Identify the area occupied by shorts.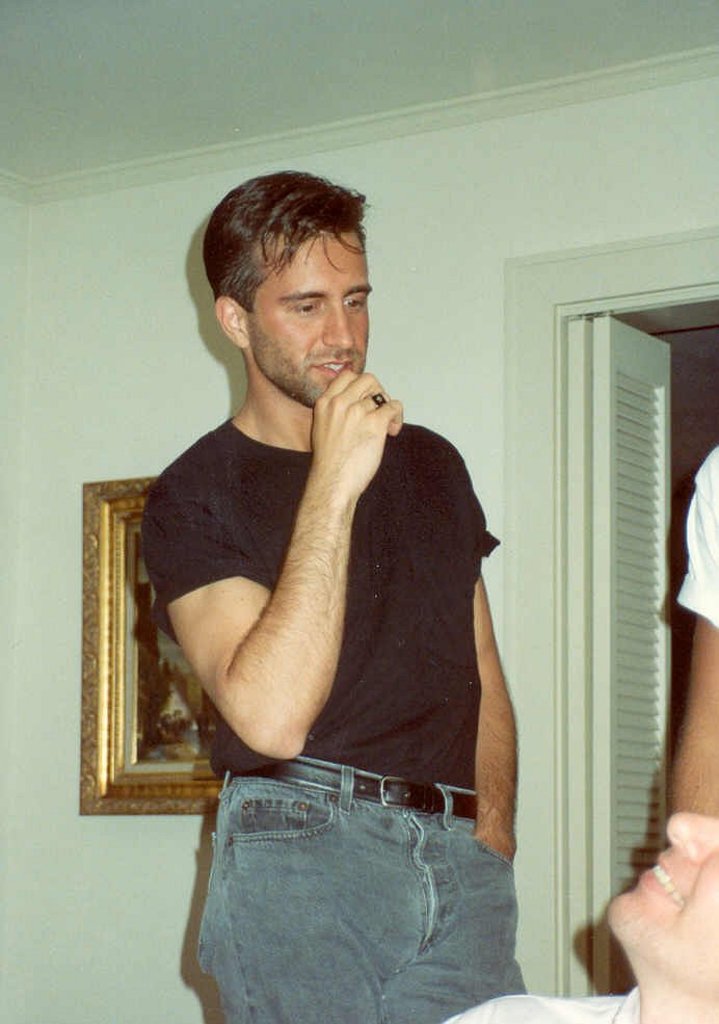
Area: {"left": 174, "top": 771, "right": 534, "bottom": 1022}.
